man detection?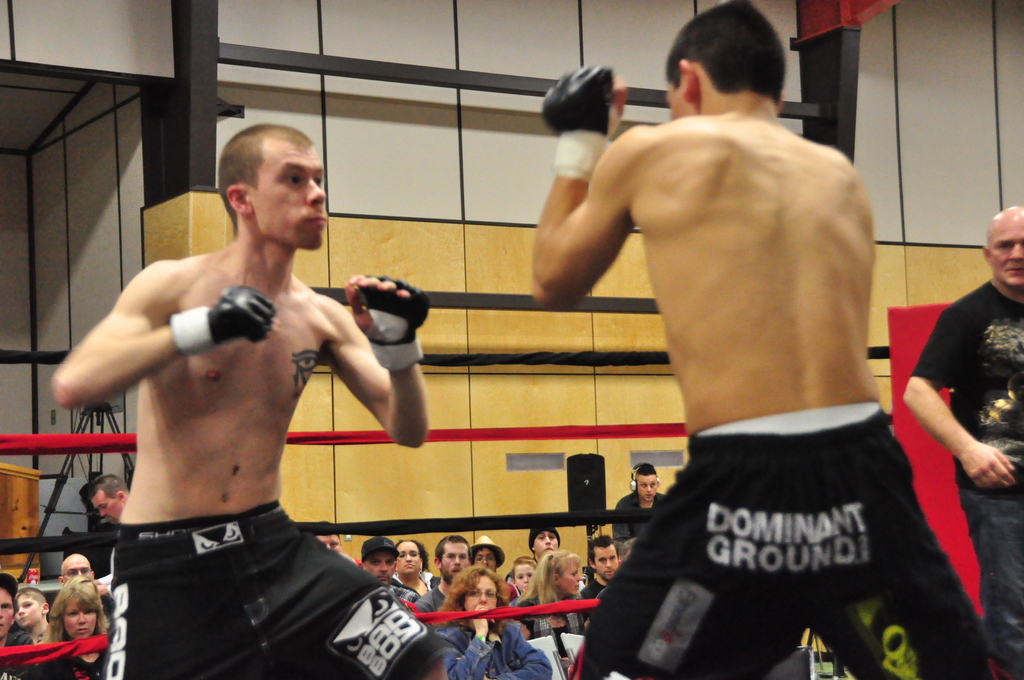
select_region(85, 472, 127, 521)
